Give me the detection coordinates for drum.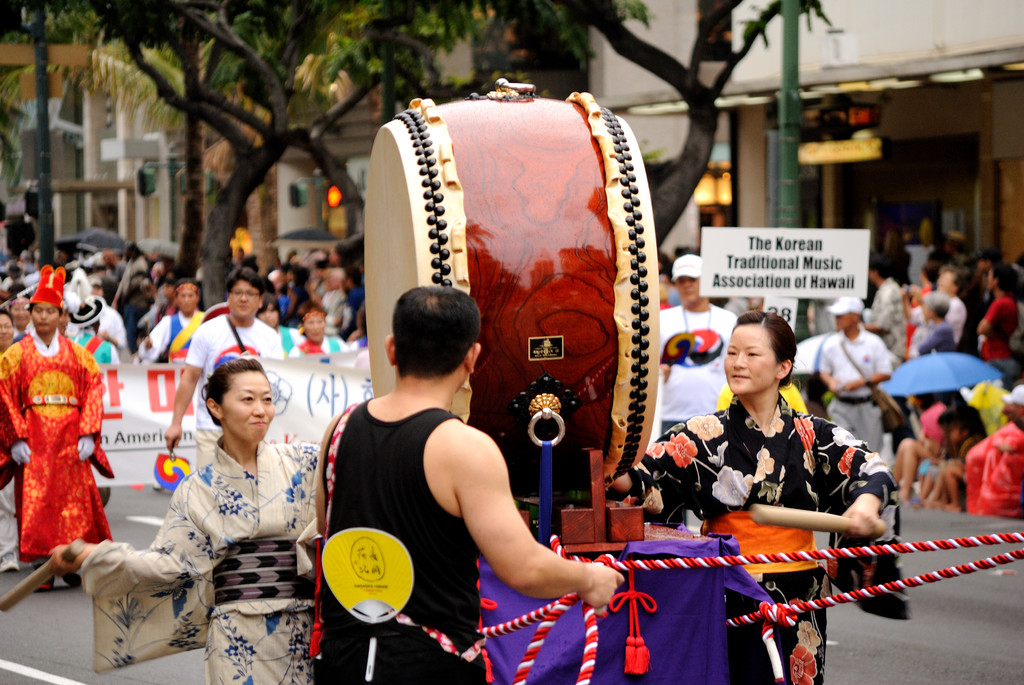
rect(346, 139, 670, 535).
